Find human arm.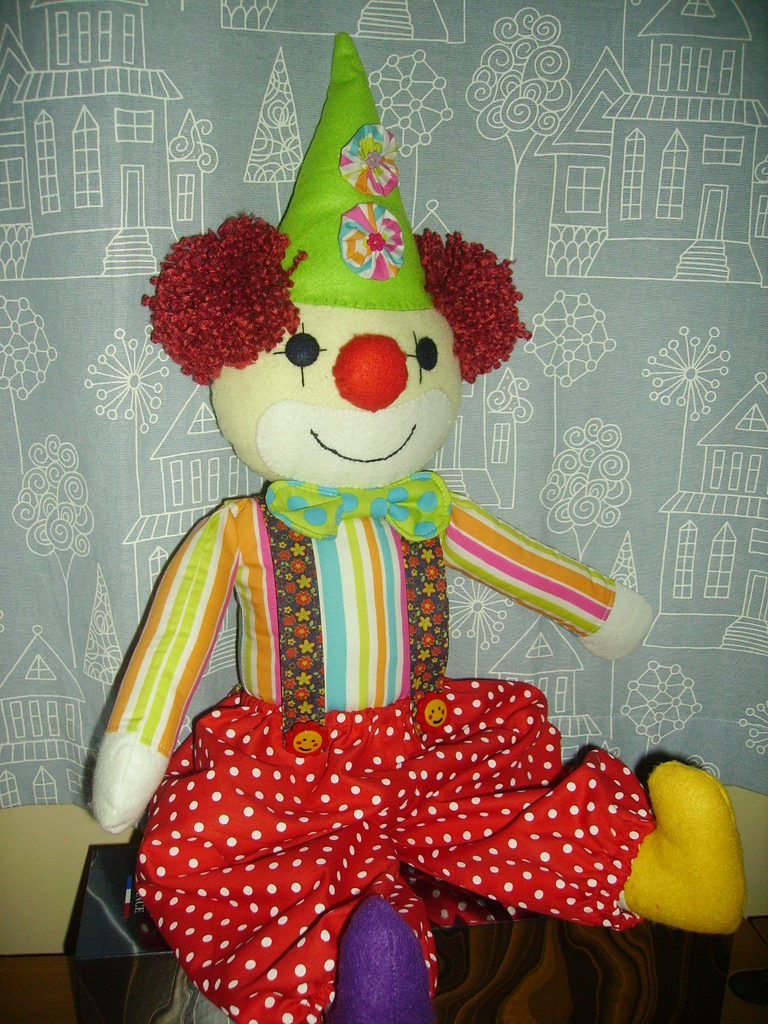
<bbox>82, 460, 285, 884</bbox>.
